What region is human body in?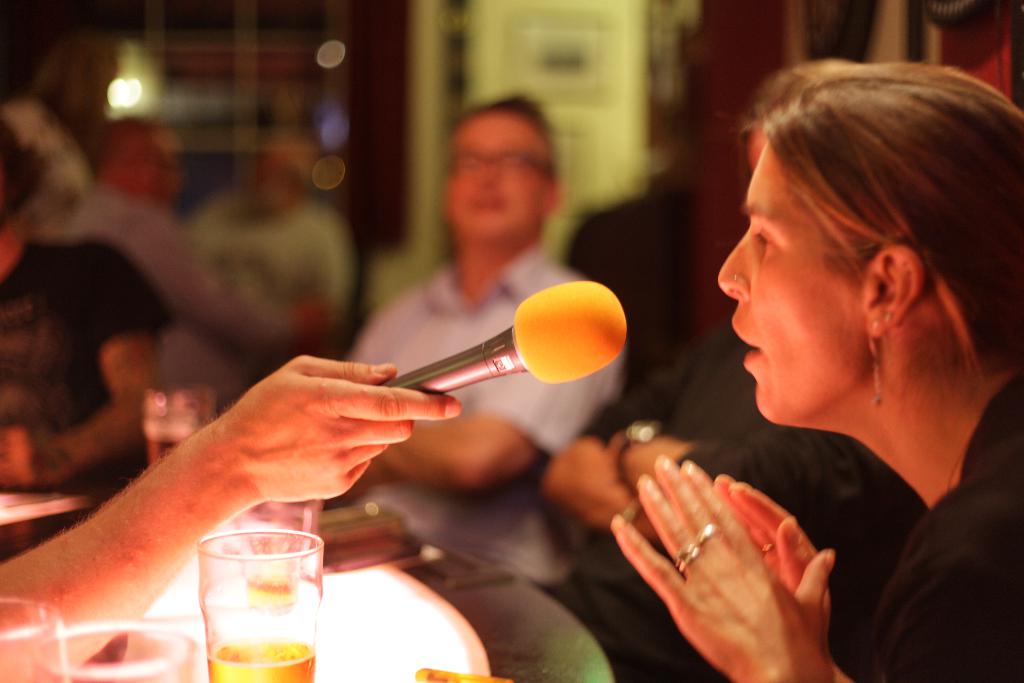
43:108:346:425.
